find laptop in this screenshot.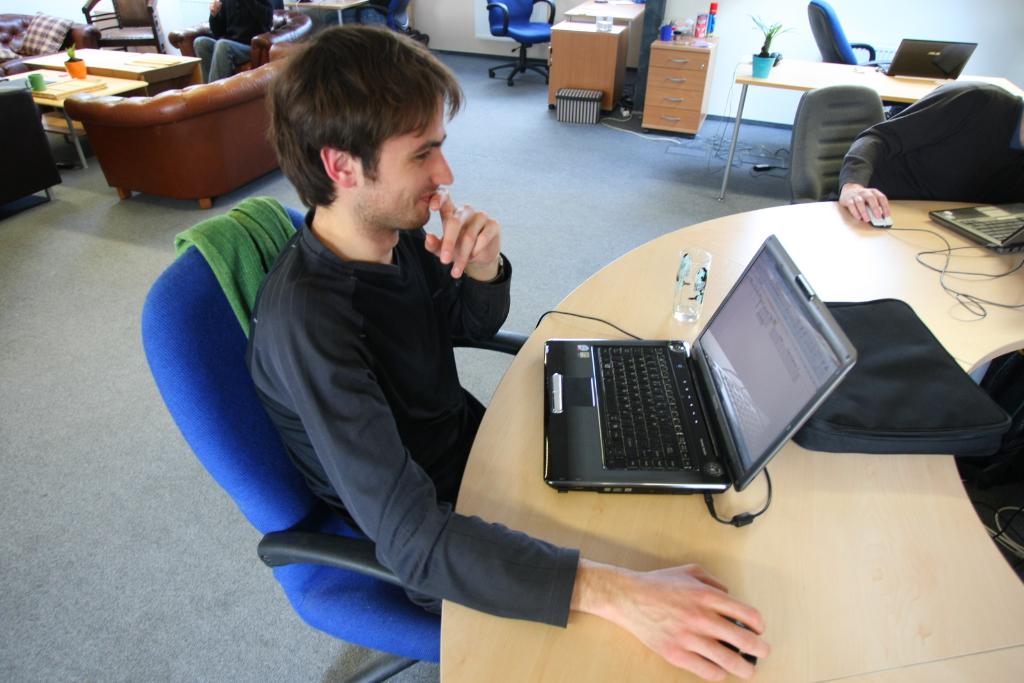
The bounding box for laptop is 527 231 831 518.
